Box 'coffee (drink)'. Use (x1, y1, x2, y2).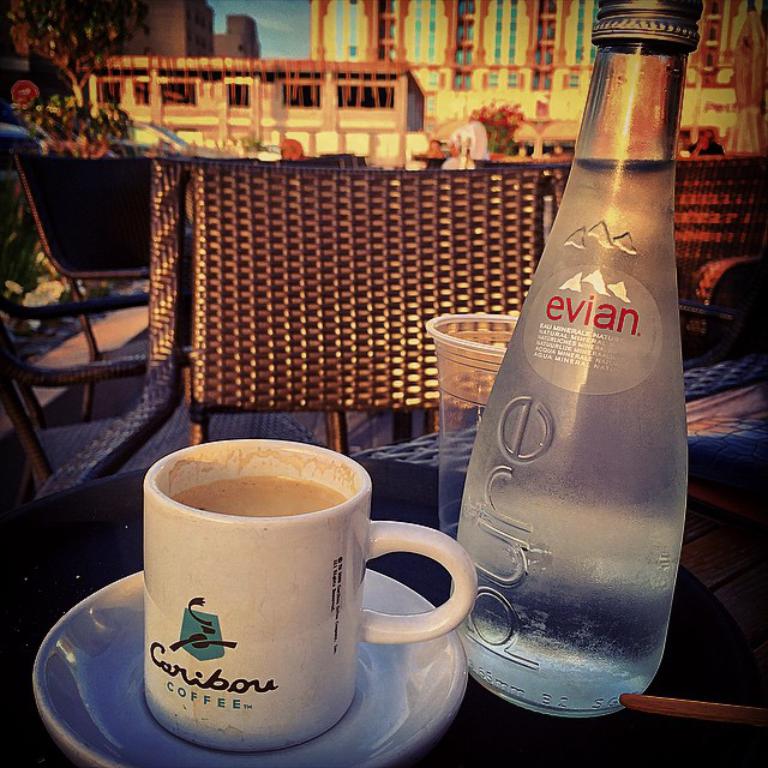
(140, 440, 451, 744).
